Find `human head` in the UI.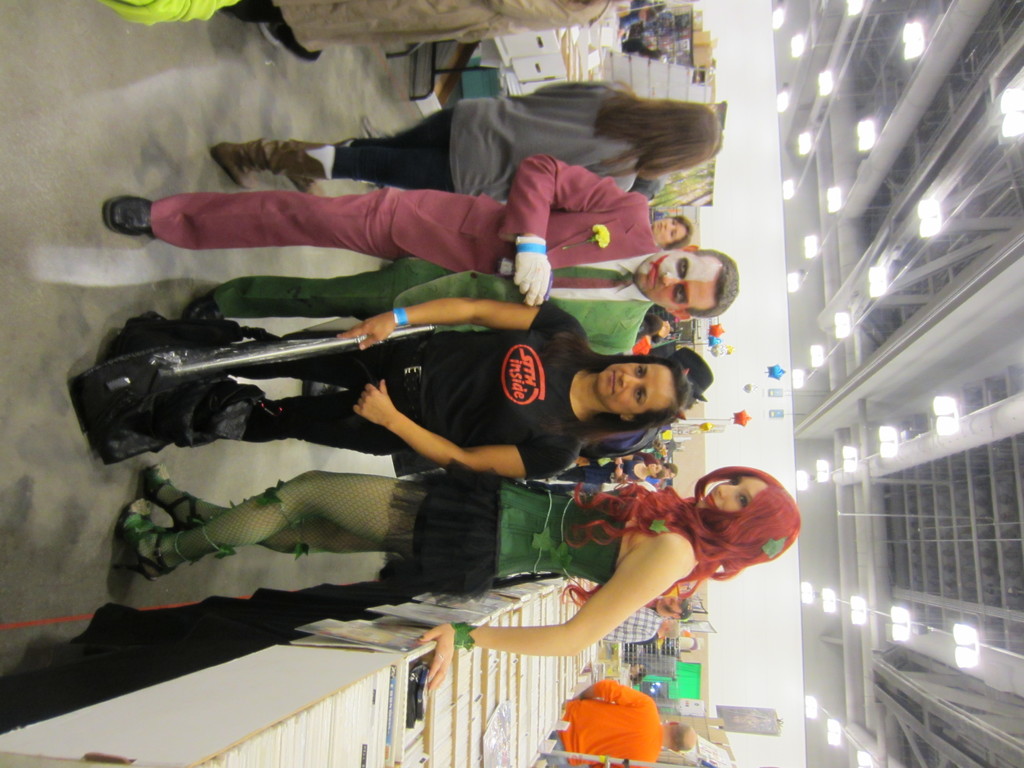
UI element at 692,465,803,573.
